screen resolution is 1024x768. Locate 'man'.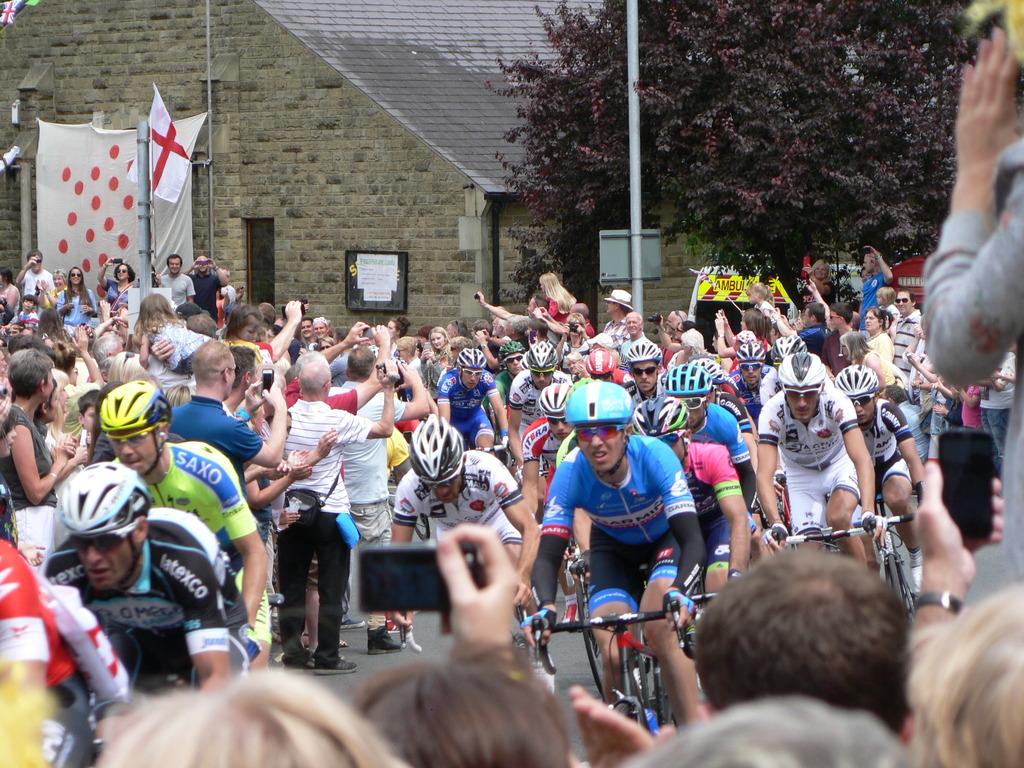
l=298, t=316, r=319, b=347.
